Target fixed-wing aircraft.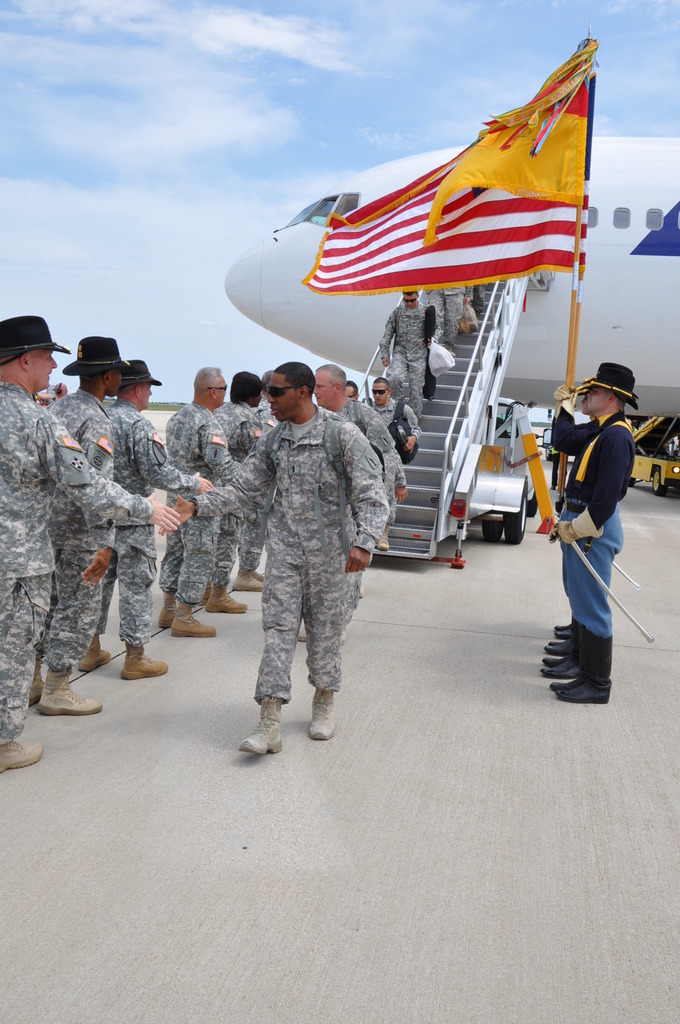
Target region: bbox=(220, 128, 677, 420).
